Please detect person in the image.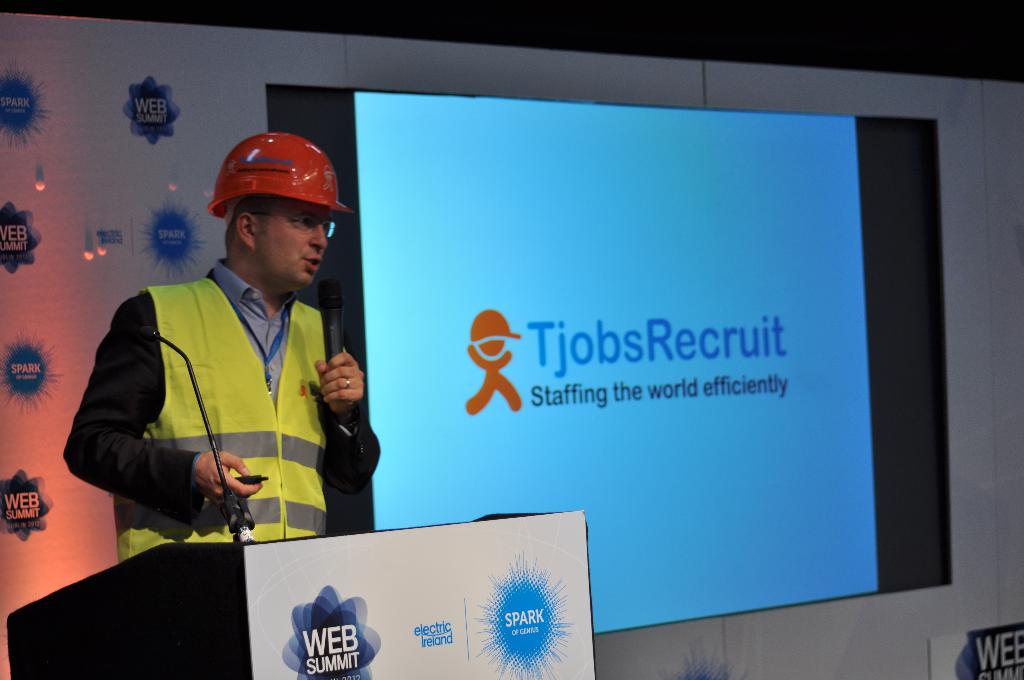
bbox=(114, 123, 360, 599).
